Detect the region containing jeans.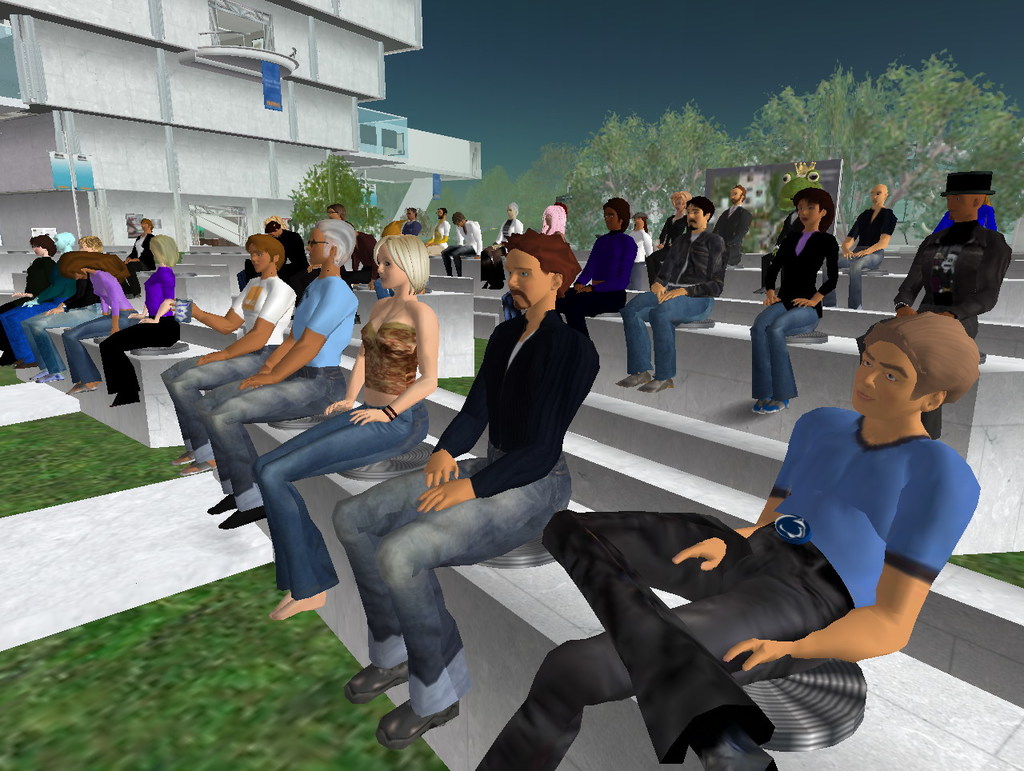
66/301/131/389.
